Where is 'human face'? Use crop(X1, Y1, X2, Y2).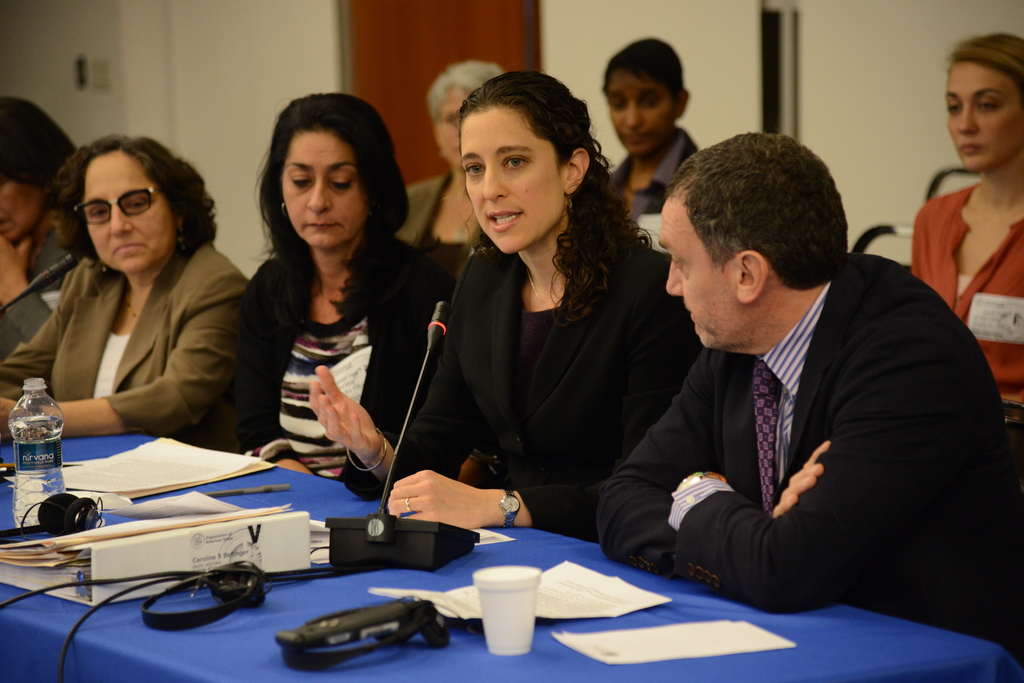
crop(275, 130, 371, 257).
